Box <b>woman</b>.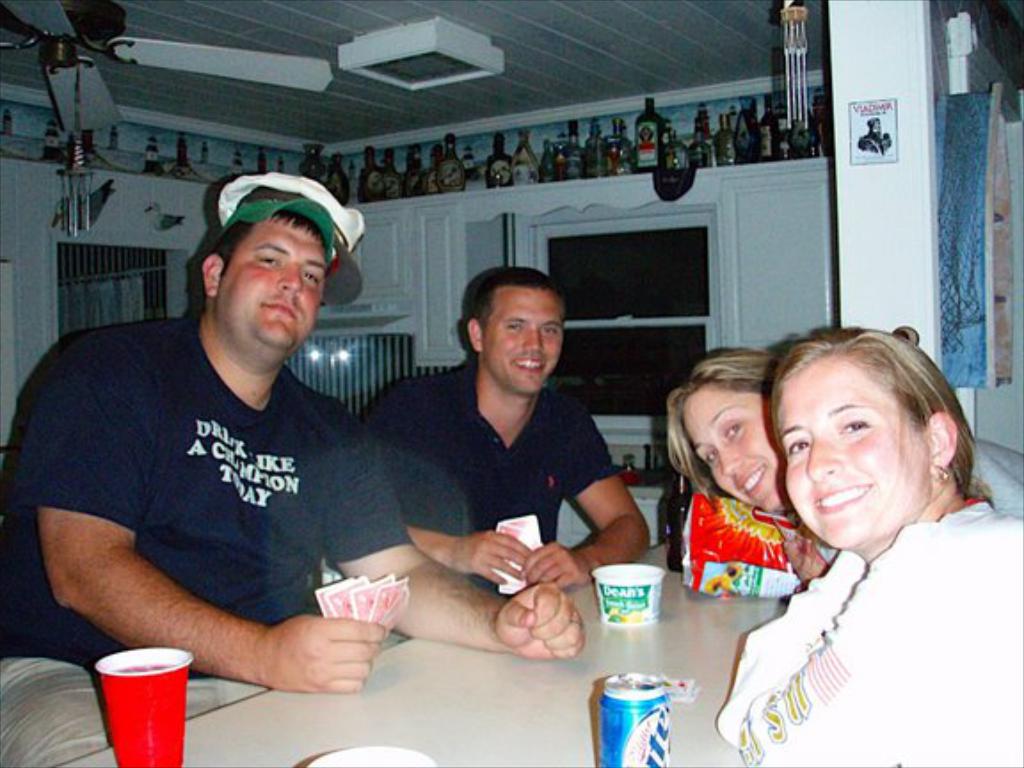
(x1=656, y1=340, x2=1022, y2=583).
